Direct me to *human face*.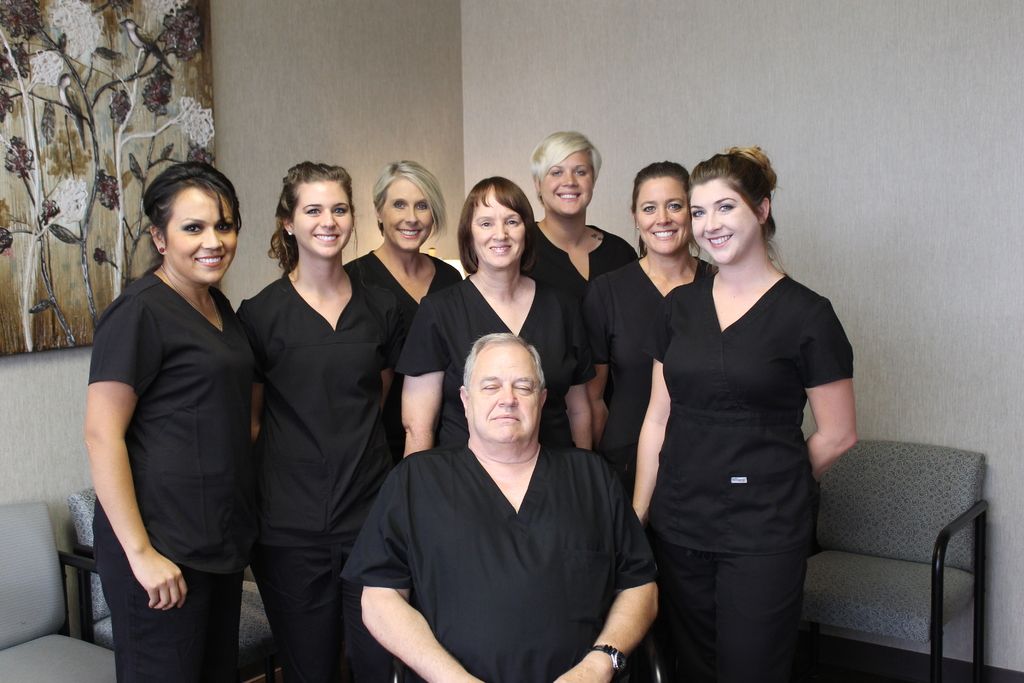
Direction: [467,340,543,445].
